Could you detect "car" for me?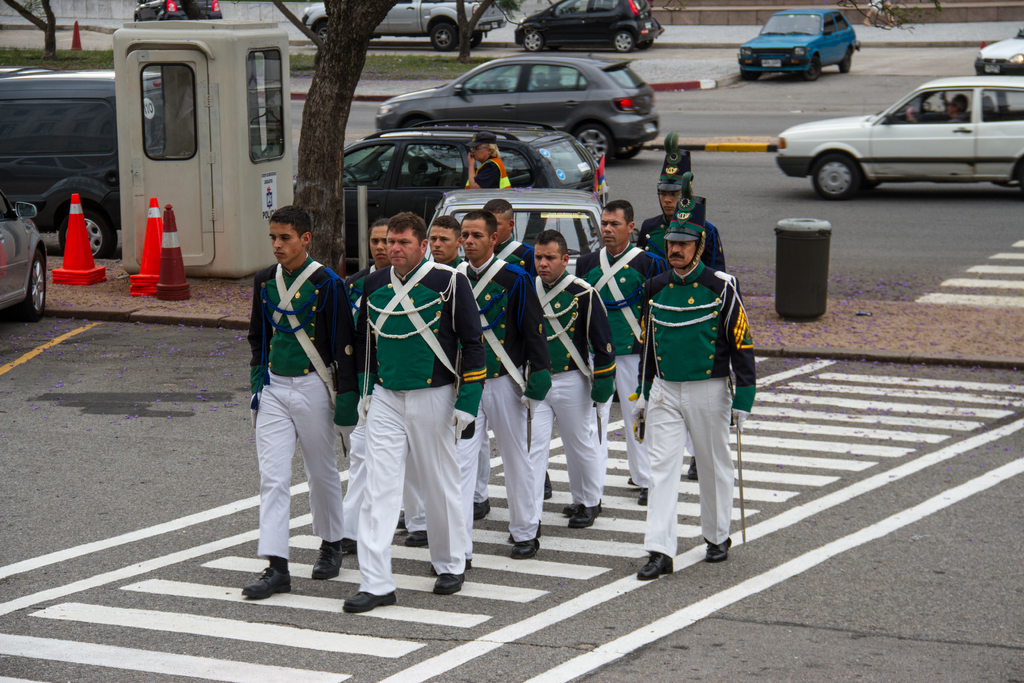
Detection result: BBox(415, 181, 610, 279).
